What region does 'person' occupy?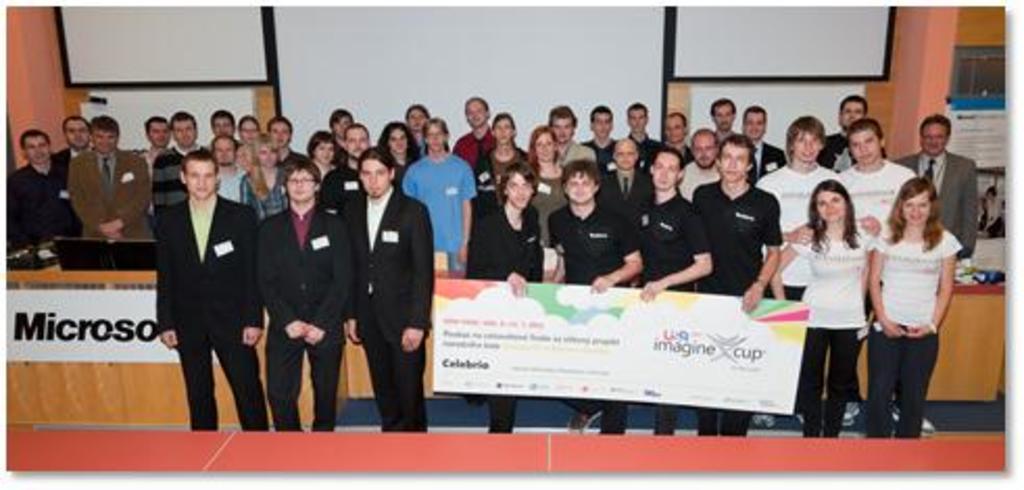
BBox(863, 181, 964, 438).
